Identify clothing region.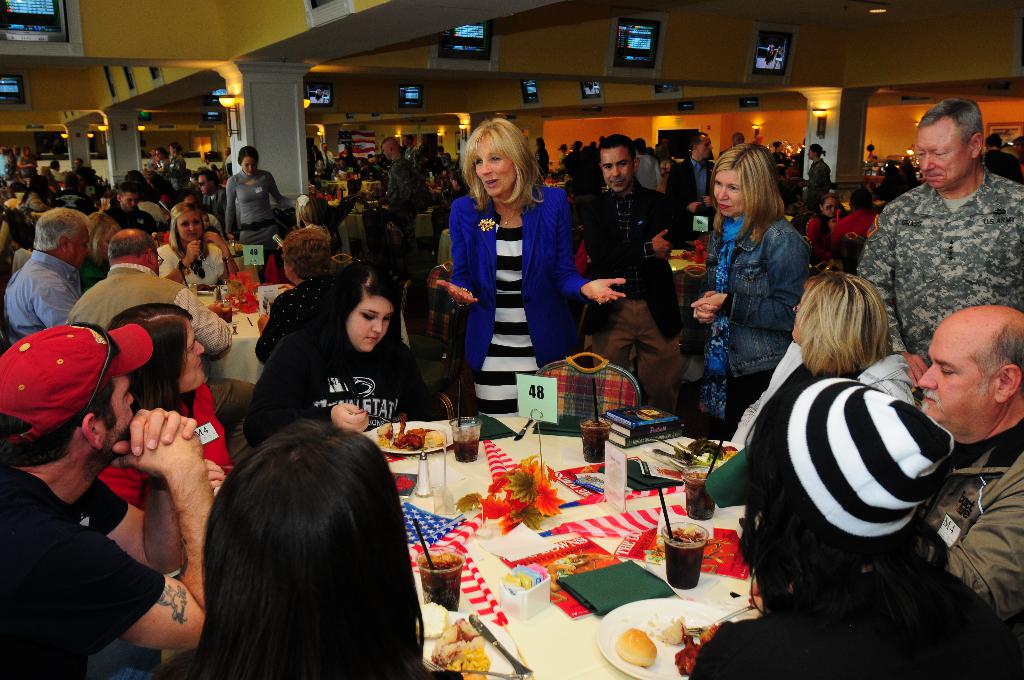
Region: locate(104, 204, 175, 242).
